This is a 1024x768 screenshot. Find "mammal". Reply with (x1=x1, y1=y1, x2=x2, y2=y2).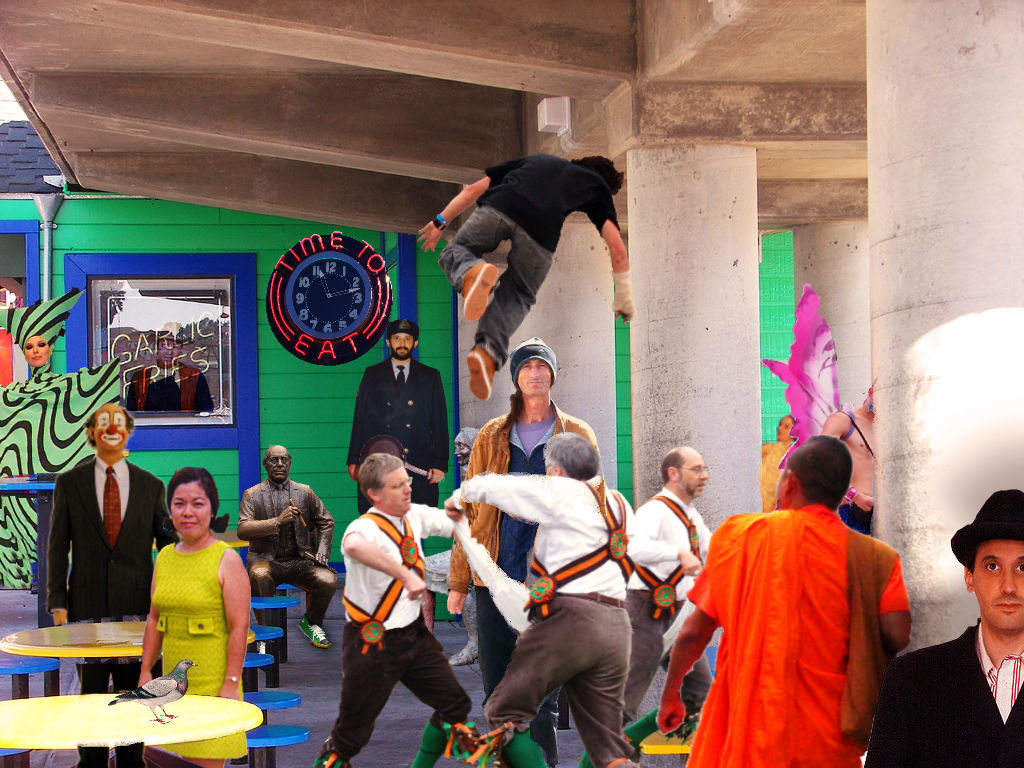
(x1=126, y1=321, x2=215, y2=420).
